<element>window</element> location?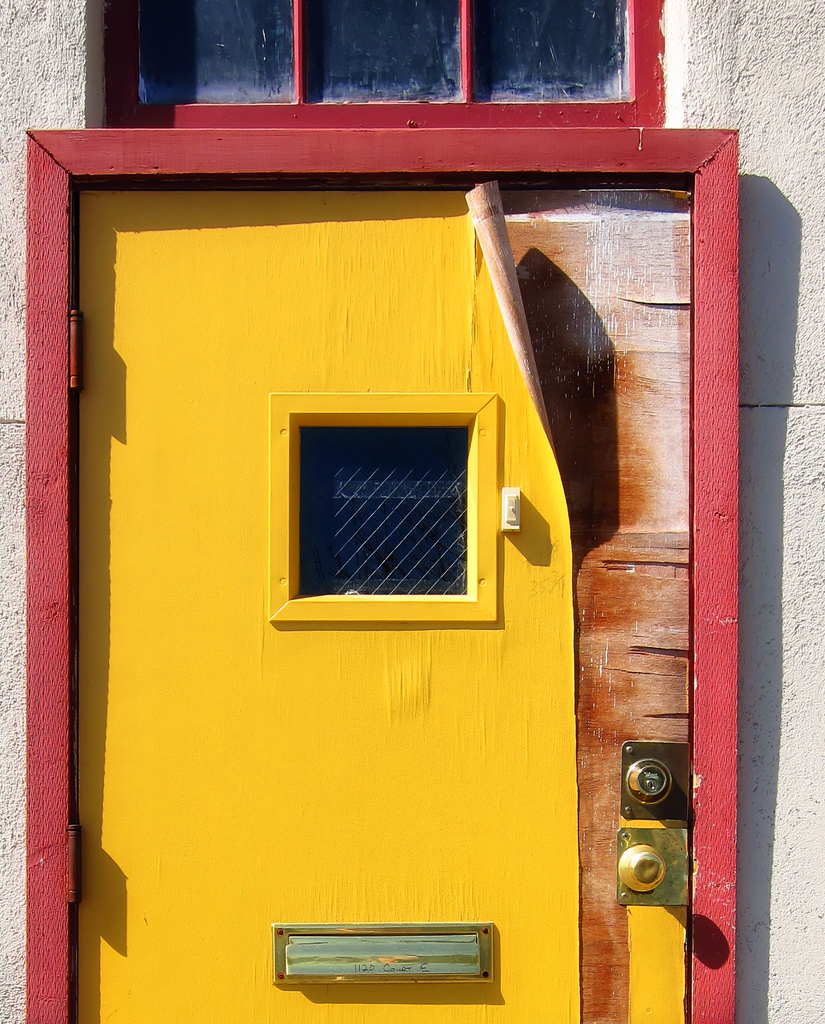
[92, 0, 658, 121]
